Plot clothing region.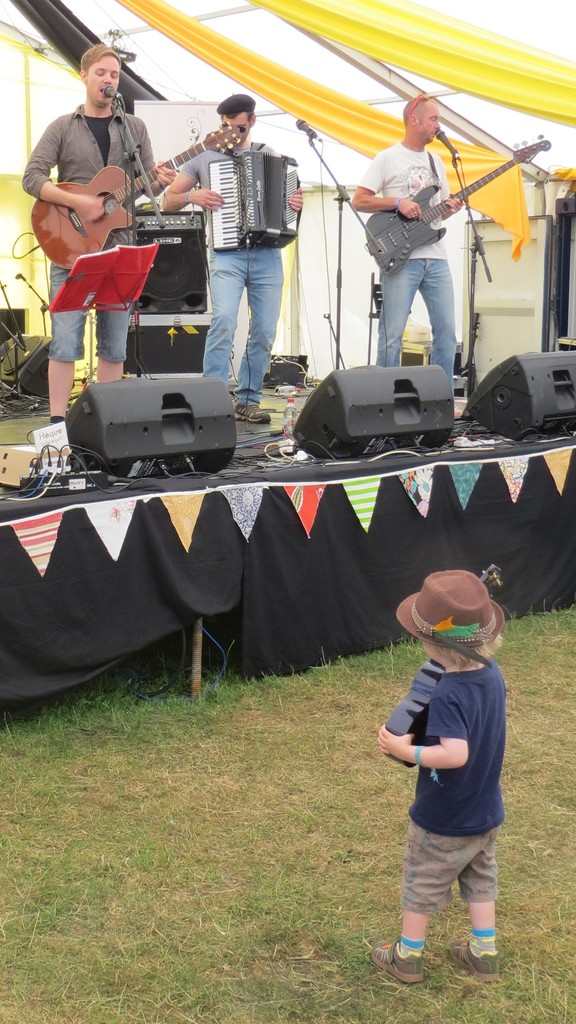
Plotted at {"left": 22, "top": 104, "right": 159, "bottom": 360}.
